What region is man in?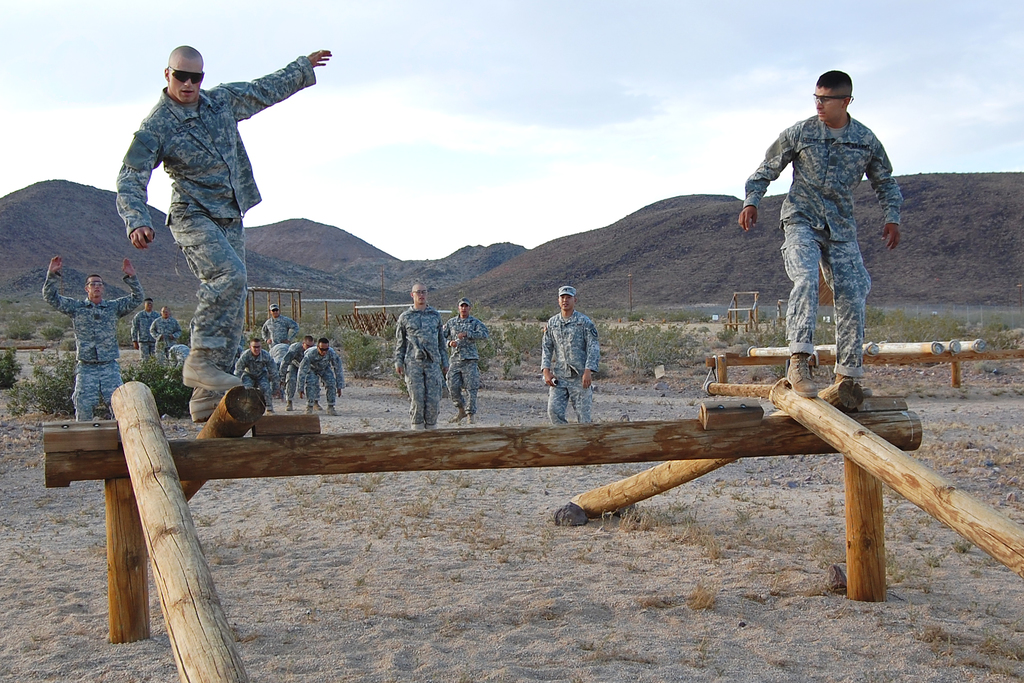
(left=148, top=306, right=182, bottom=368).
